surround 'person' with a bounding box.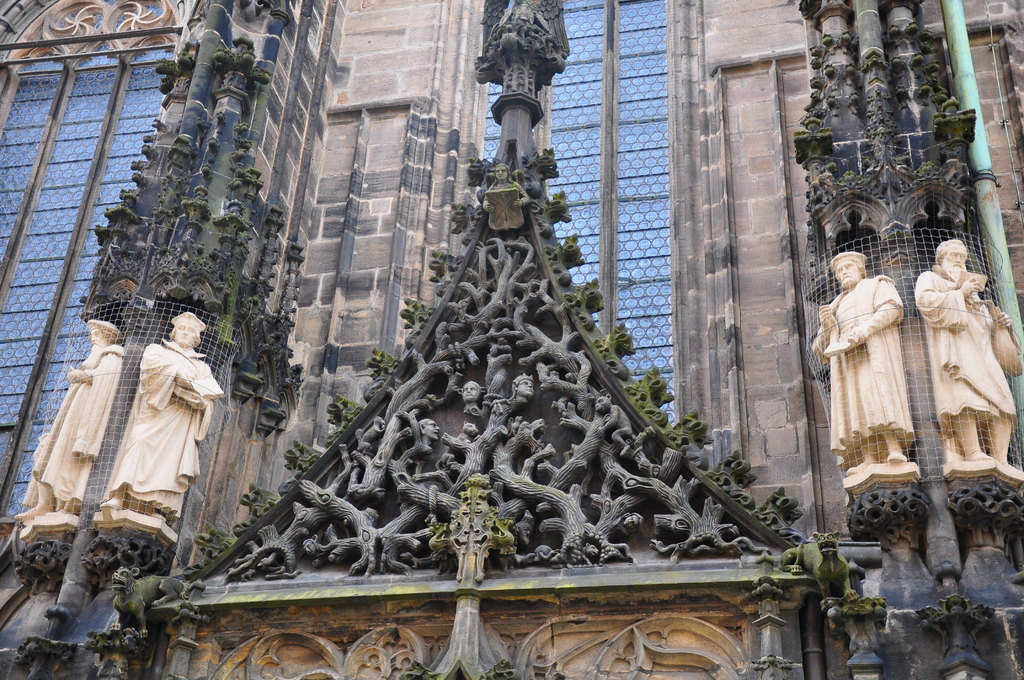
crop(911, 238, 1020, 475).
